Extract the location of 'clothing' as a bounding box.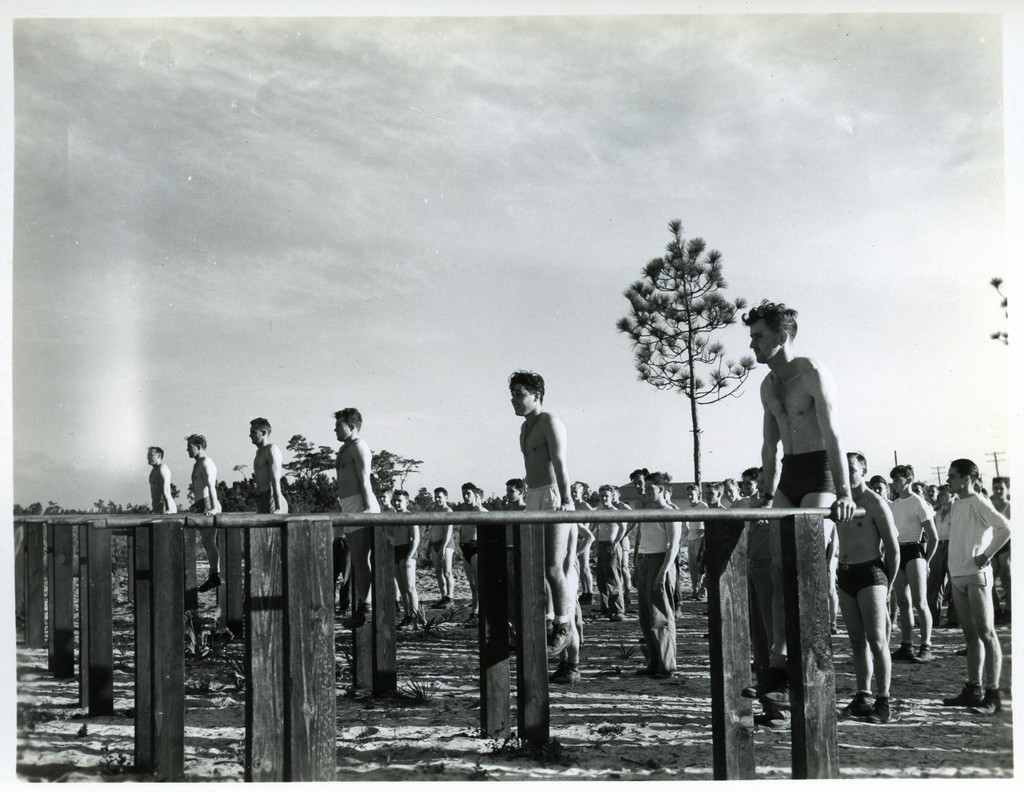
(596,538,621,614).
